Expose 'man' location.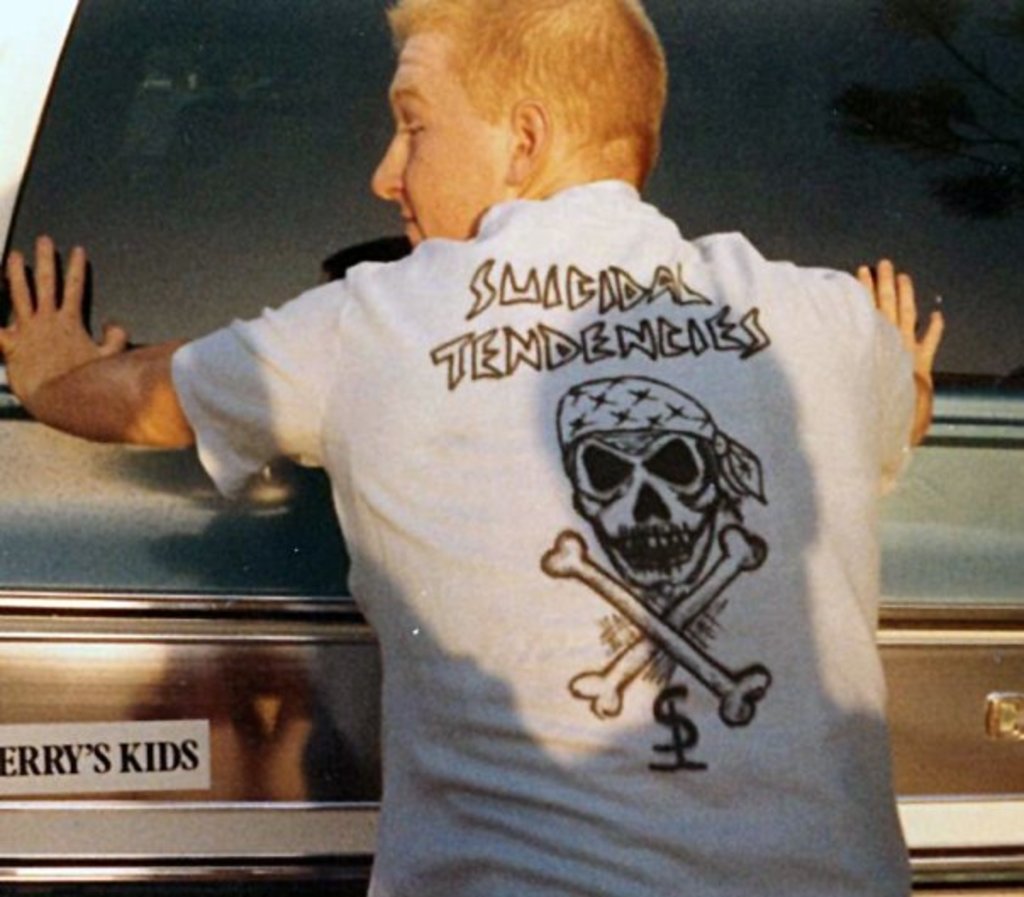
Exposed at (x1=95, y1=0, x2=922, y2=858).
